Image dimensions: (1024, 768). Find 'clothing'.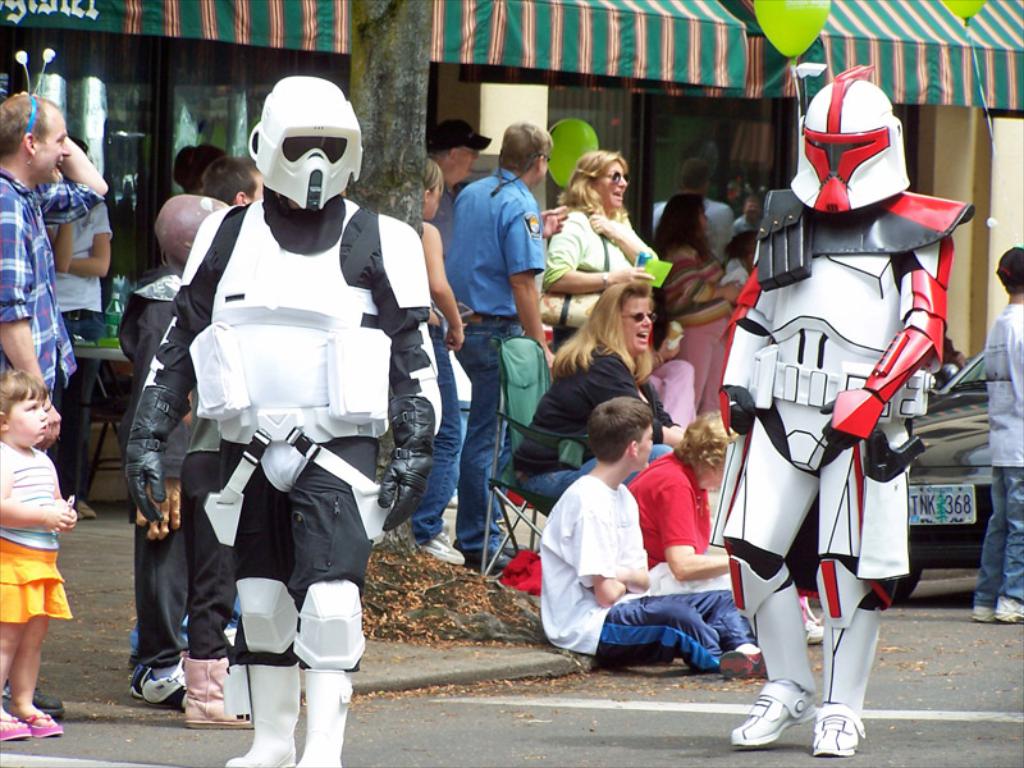
<box>0,159,95,398</box>.
